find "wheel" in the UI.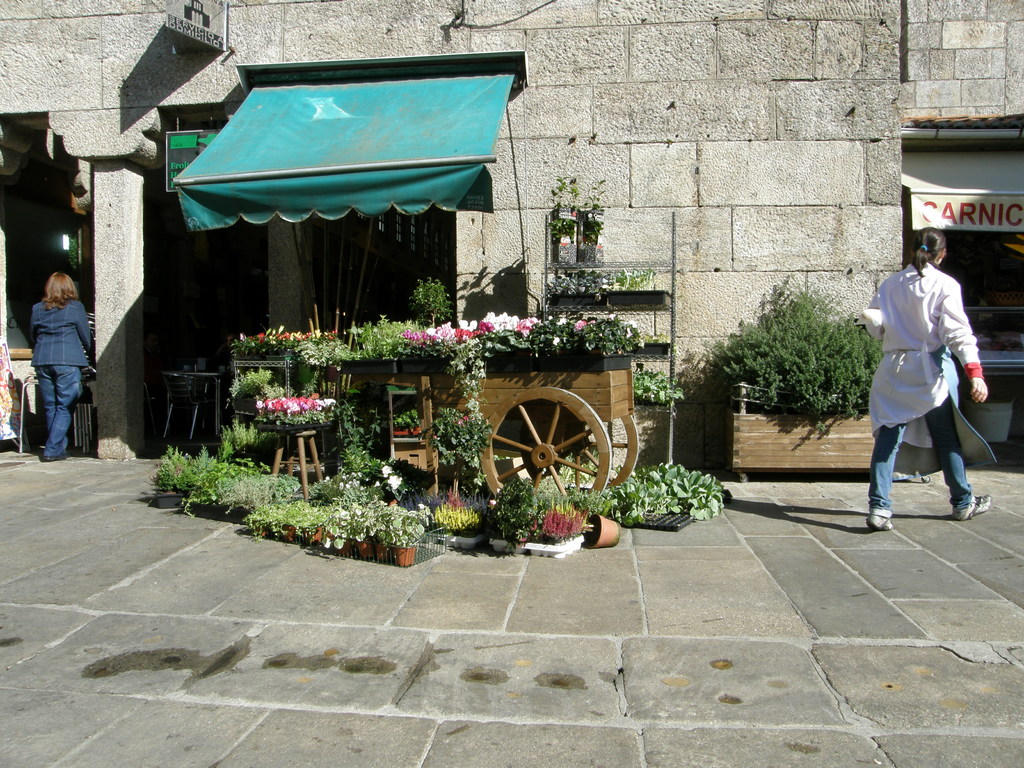
UI element at box=[514, 415, 632, 484].
